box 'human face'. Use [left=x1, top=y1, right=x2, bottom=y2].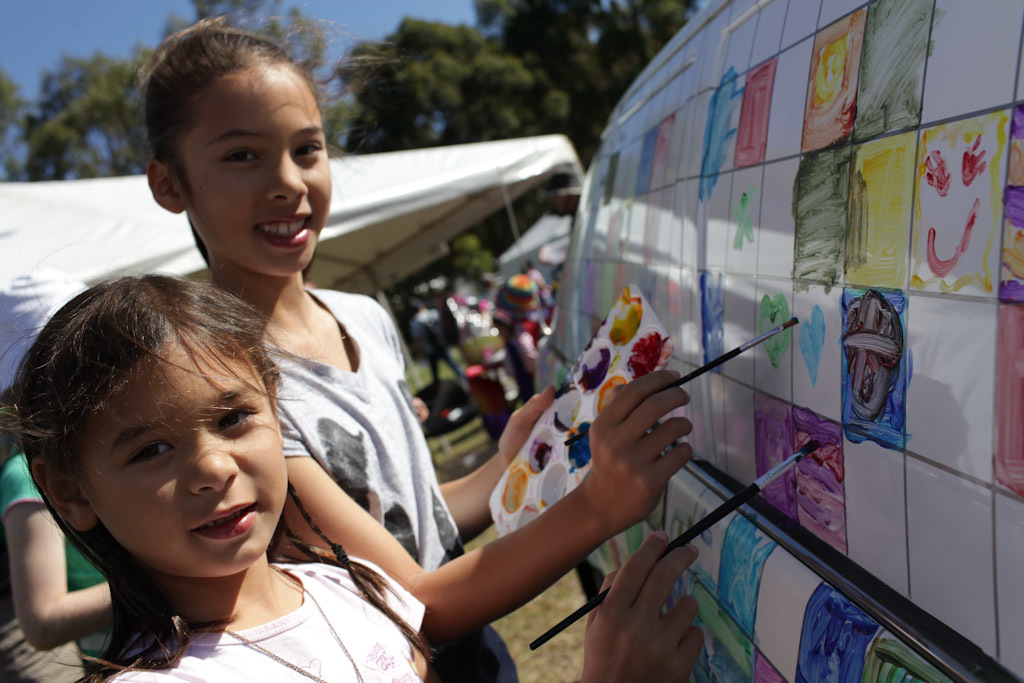
[left=181, top=55, right=336, bottom=274].
